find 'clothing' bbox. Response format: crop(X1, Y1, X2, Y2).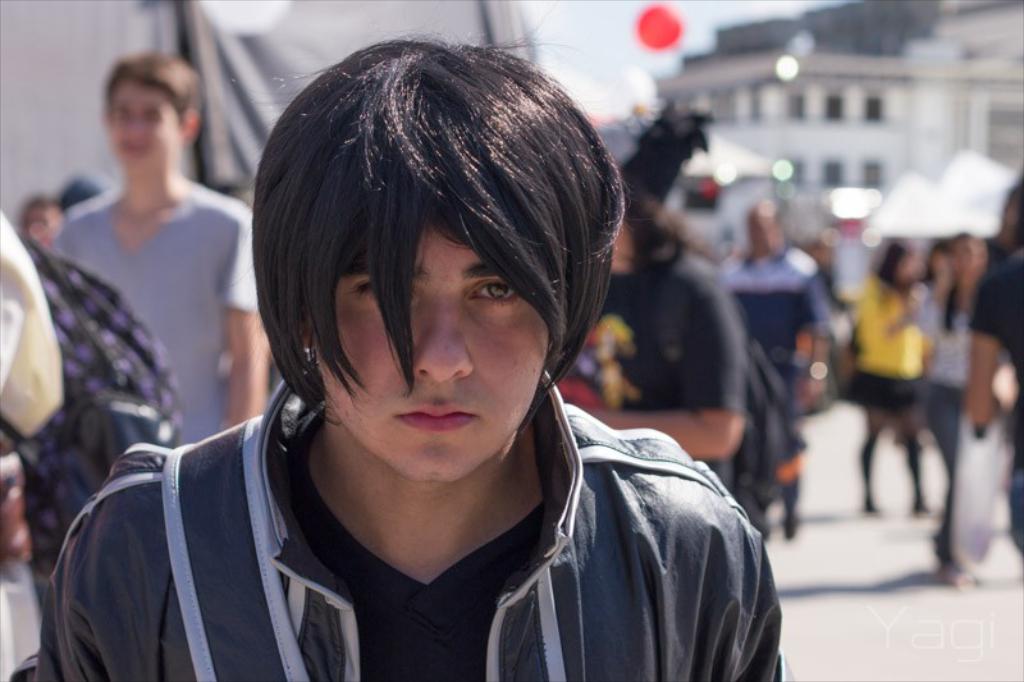
crop(0, 210, 64, 681).
